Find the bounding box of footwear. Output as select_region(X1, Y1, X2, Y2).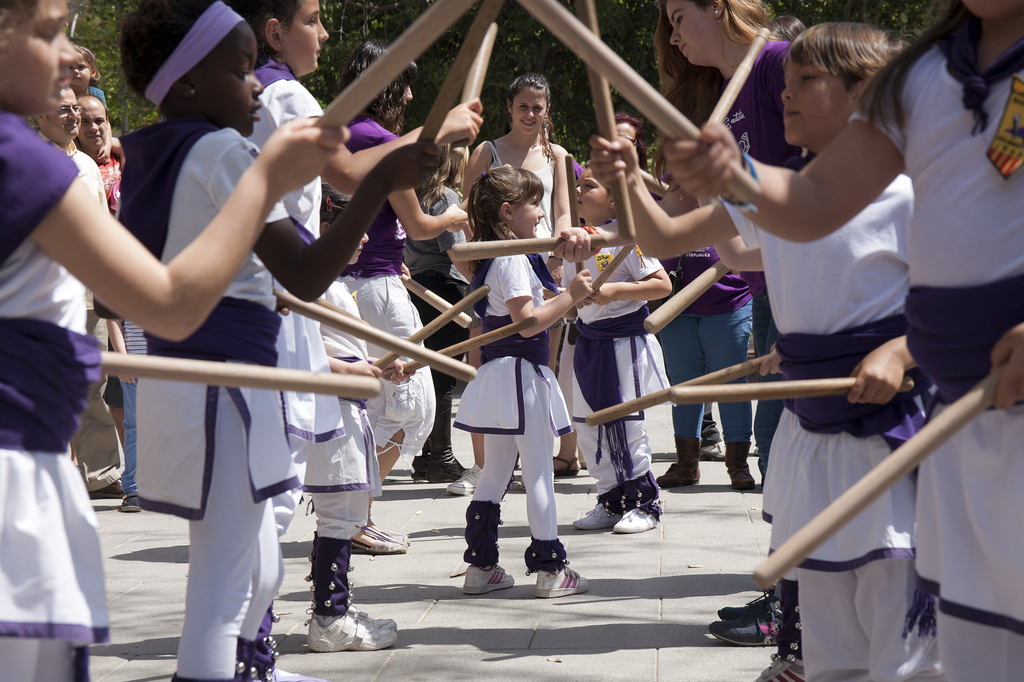
select_region(411, 445, 431, 482).
